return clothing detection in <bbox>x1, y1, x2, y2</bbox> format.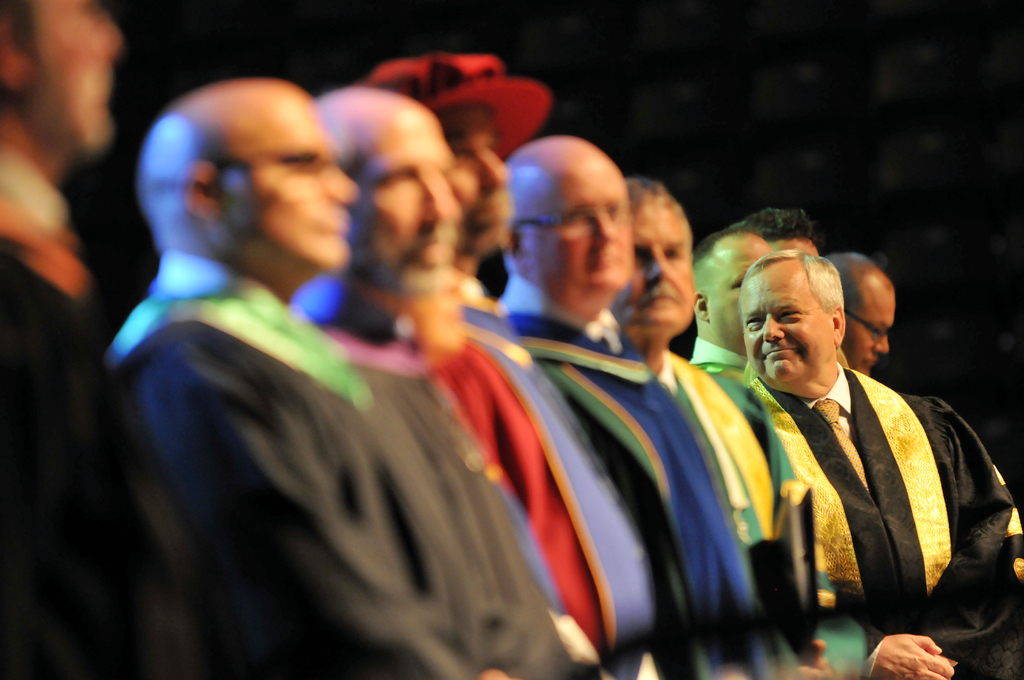
<bbox>670, 353, 831, 679</bbox>.
